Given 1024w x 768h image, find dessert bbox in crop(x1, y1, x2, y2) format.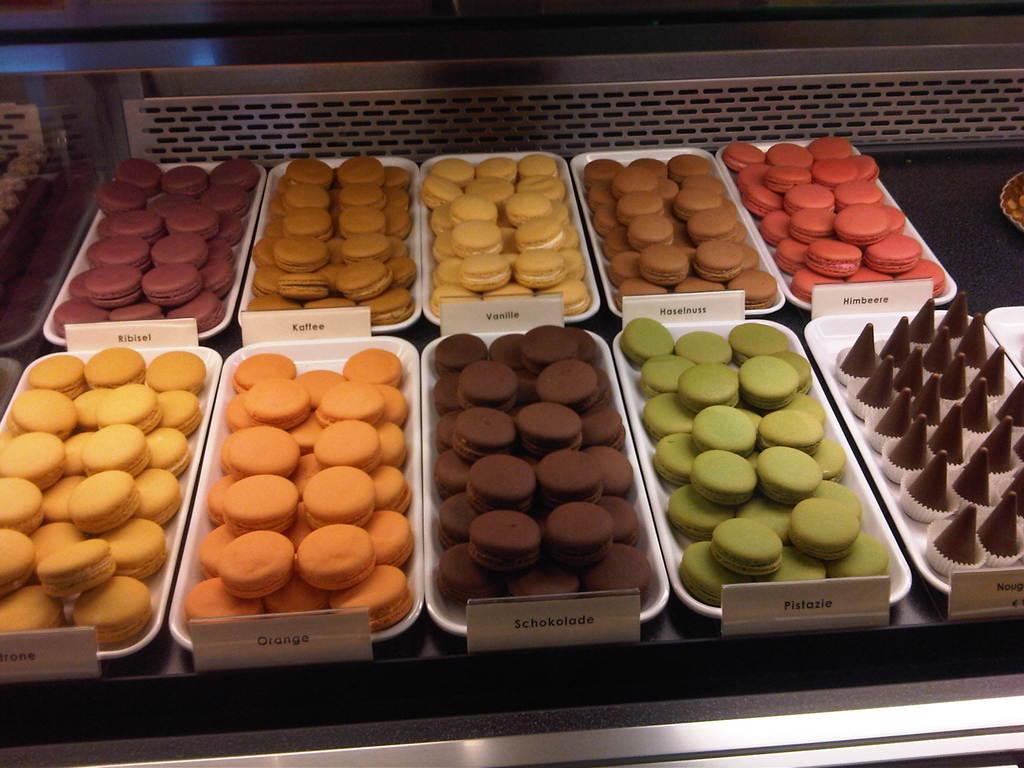
crop(659, 435, 694, 477).
